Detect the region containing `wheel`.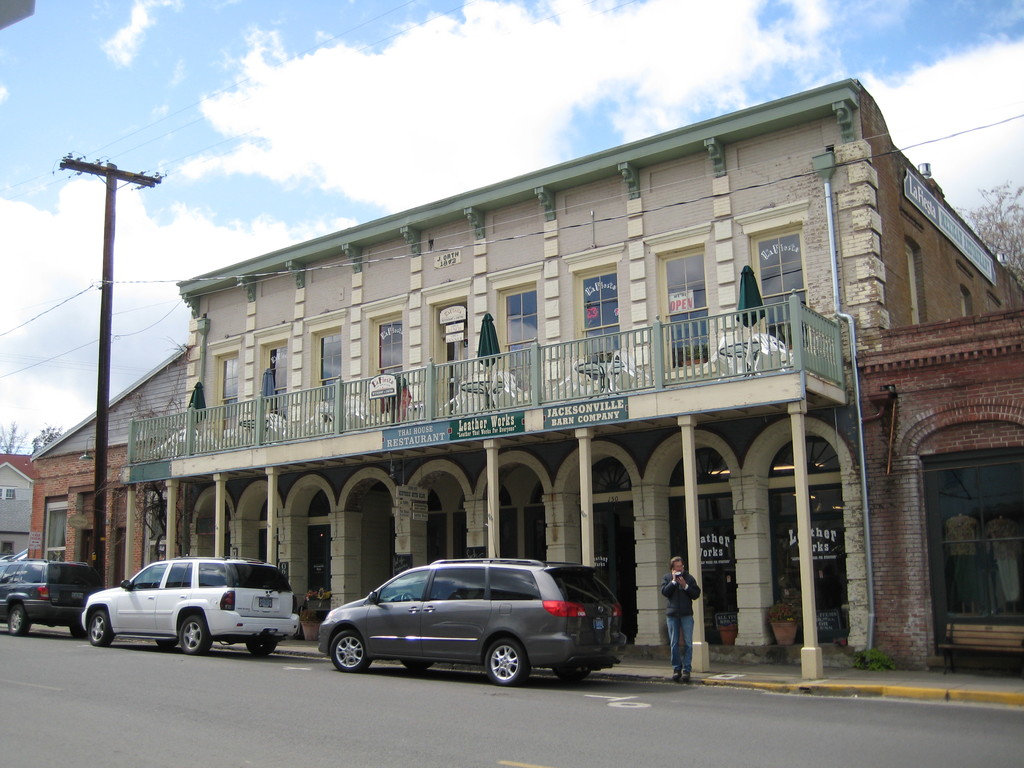
bbox(157, 637, 176, 646).
